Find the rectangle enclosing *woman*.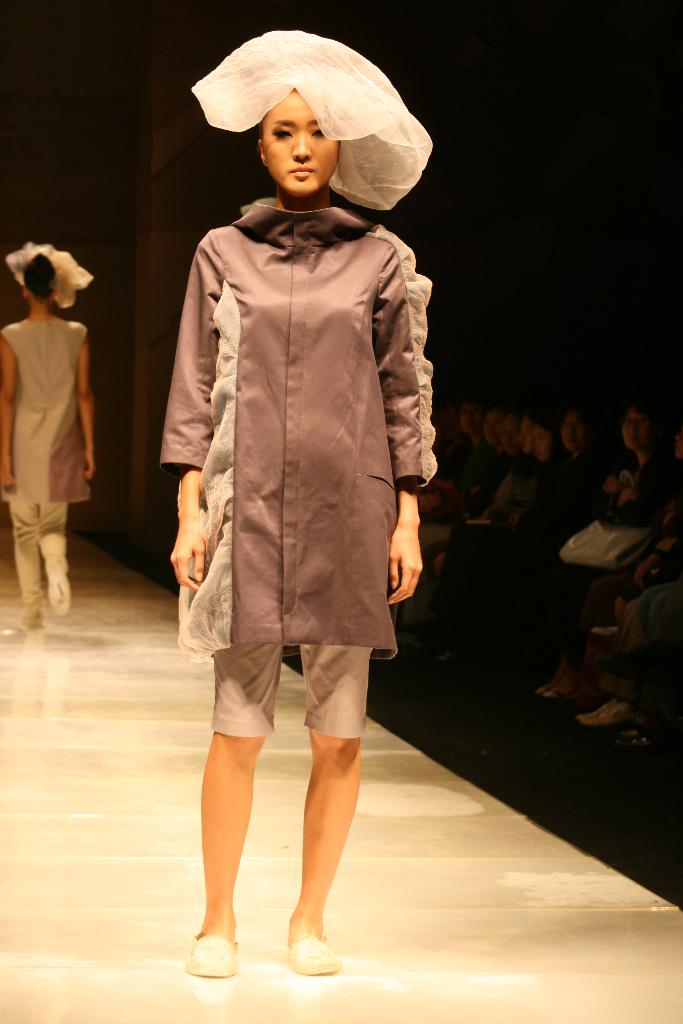
422:404:561:668.
